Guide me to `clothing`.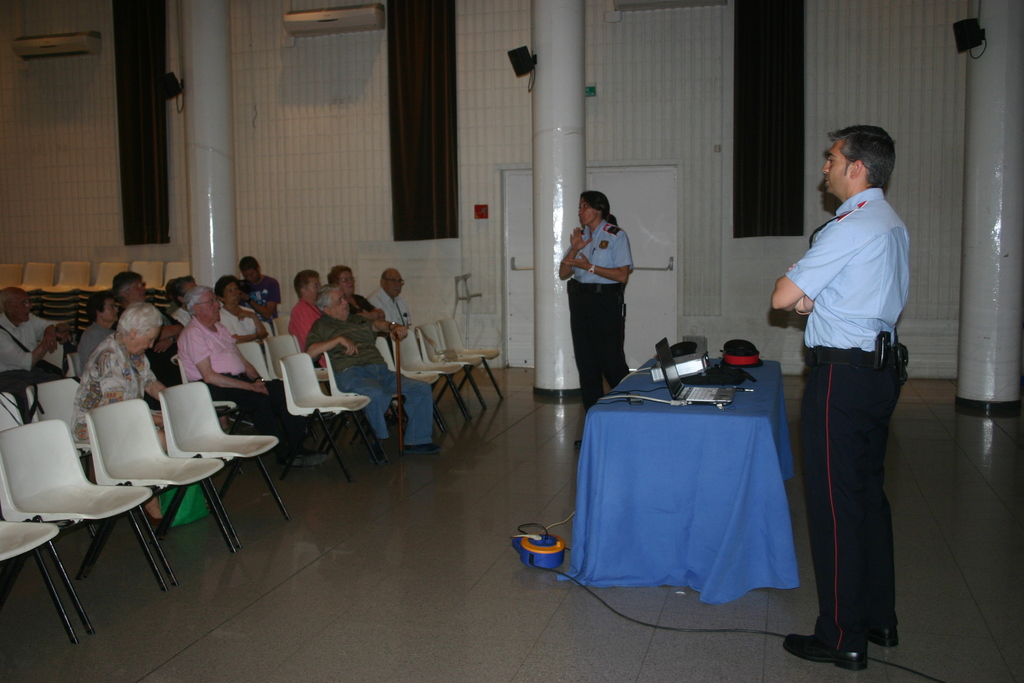
Guidance: [left=71, top=334, right=154, bottom=456].
